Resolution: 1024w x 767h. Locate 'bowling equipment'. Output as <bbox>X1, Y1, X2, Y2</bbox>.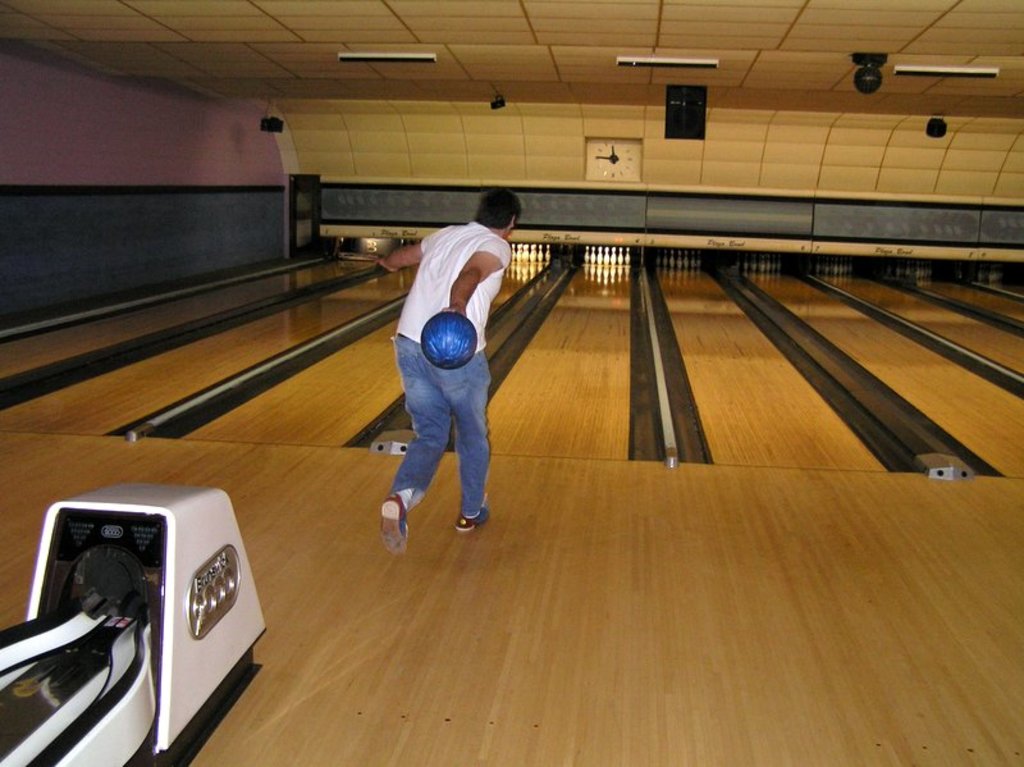
<bbox>0, 481, 271, 766</bbox>.
